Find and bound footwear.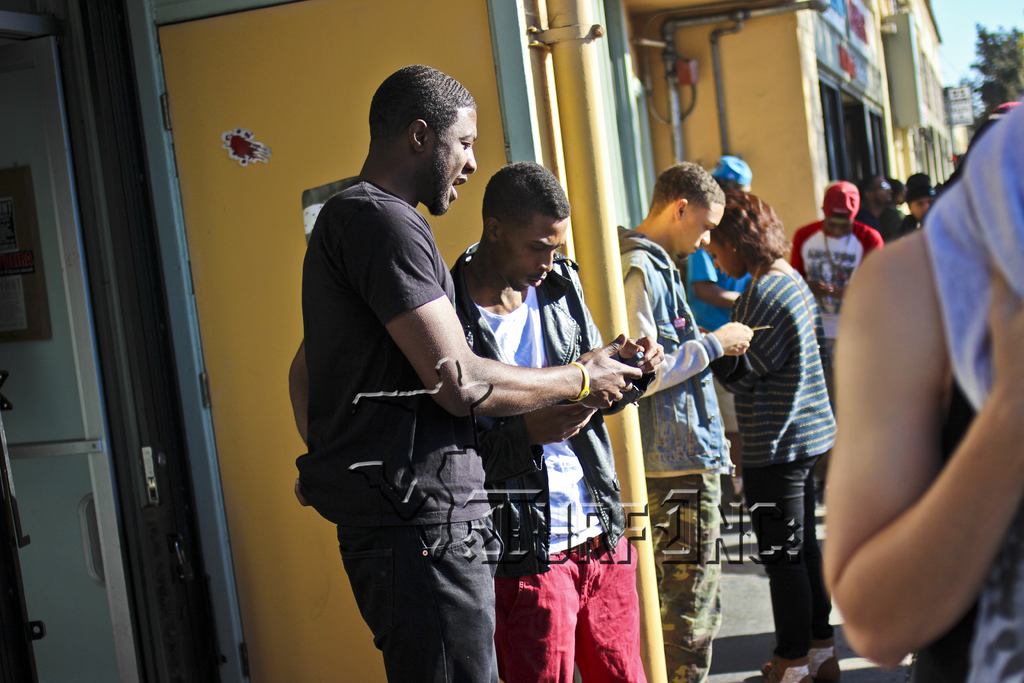
Bound: box(760, 620, 841, 682).
